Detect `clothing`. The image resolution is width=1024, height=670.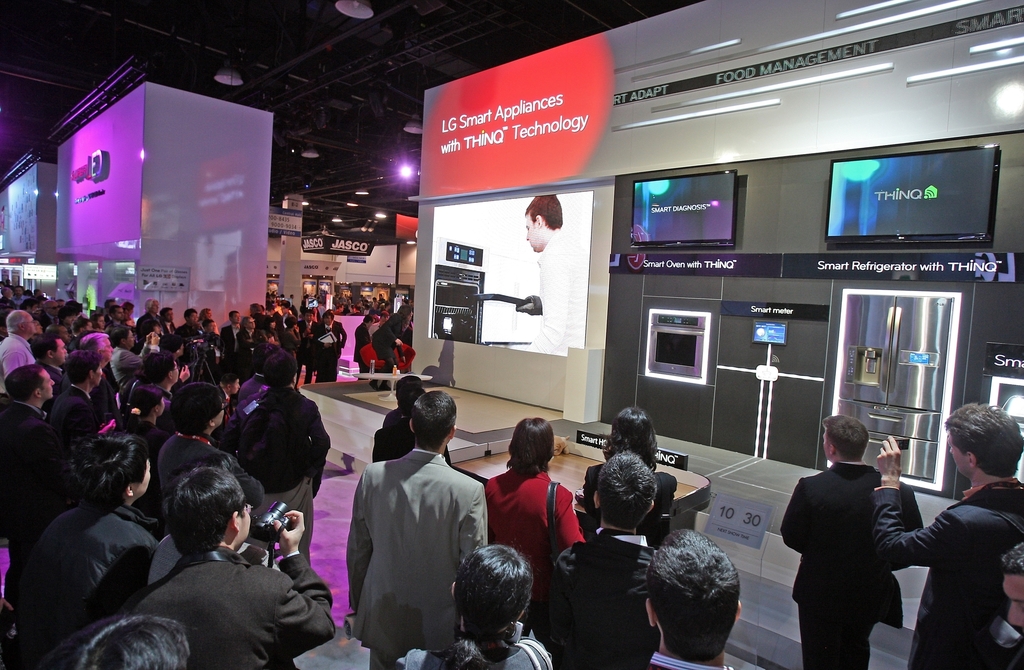
box=[398, 634, 552, 669].
